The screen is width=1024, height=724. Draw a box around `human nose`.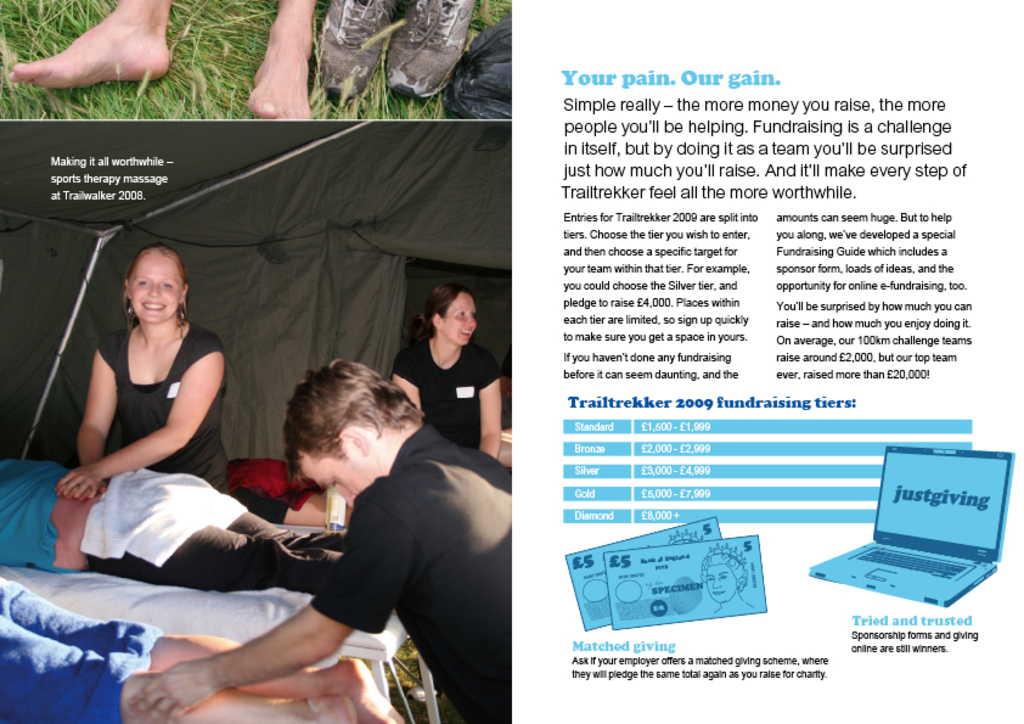
467, 318, 471, 326.
